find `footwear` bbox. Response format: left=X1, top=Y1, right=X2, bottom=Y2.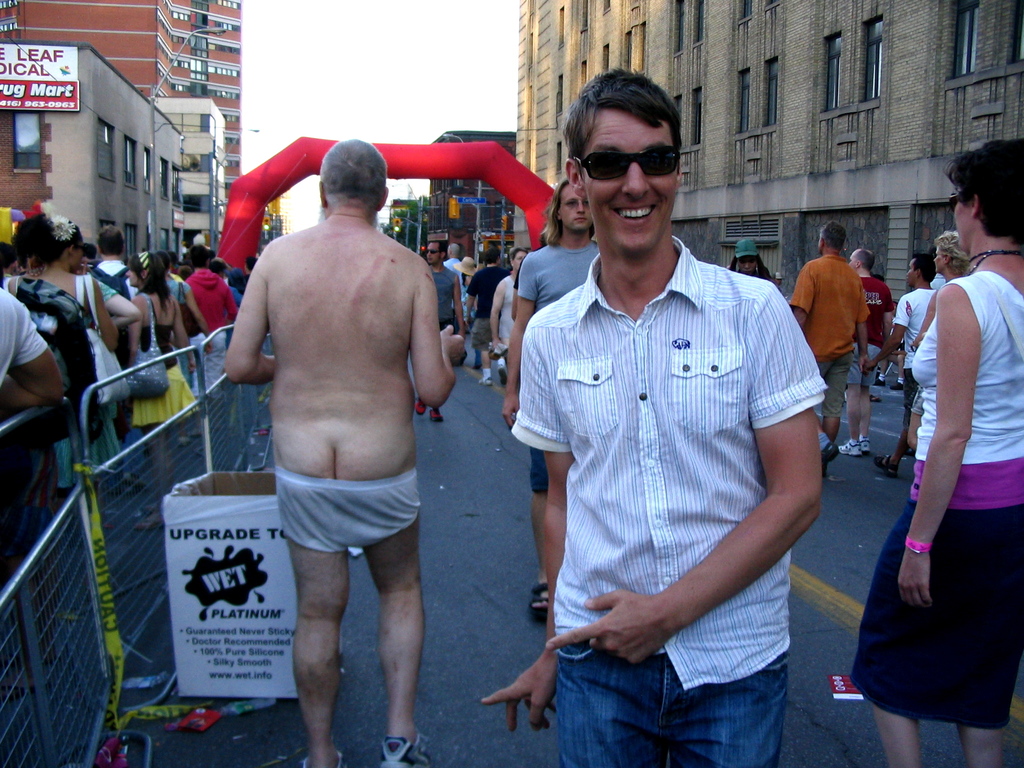
left=890, top=380, right=902, bottom=388.
